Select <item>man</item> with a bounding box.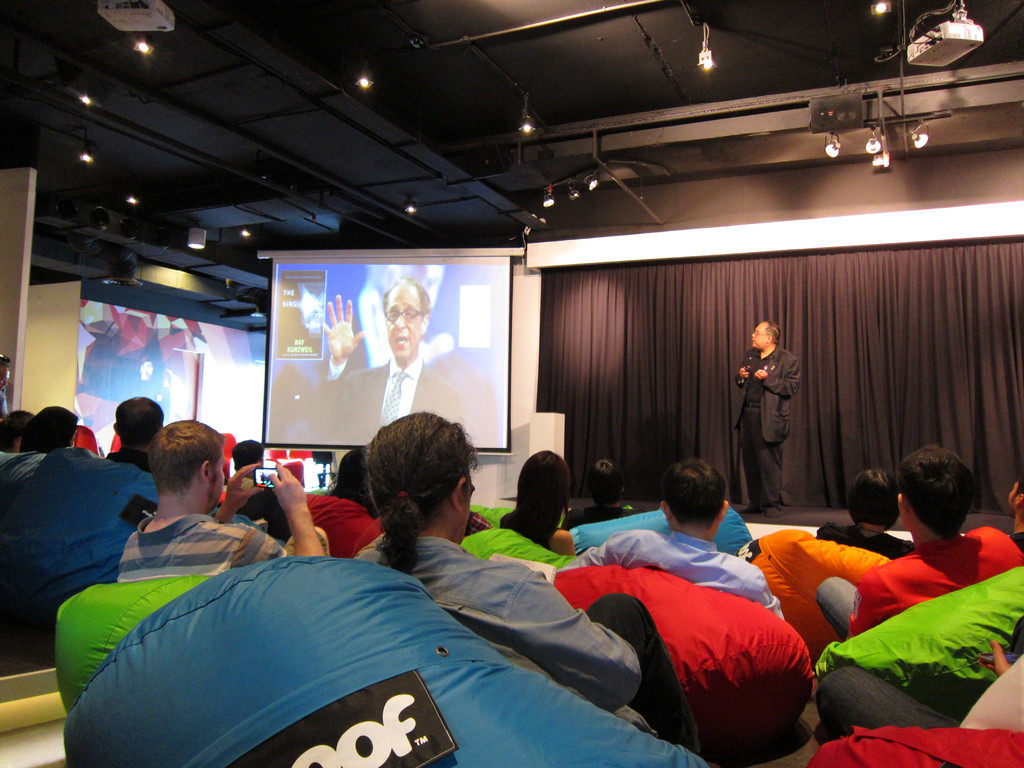
region(814, 442, 1022, 641).
